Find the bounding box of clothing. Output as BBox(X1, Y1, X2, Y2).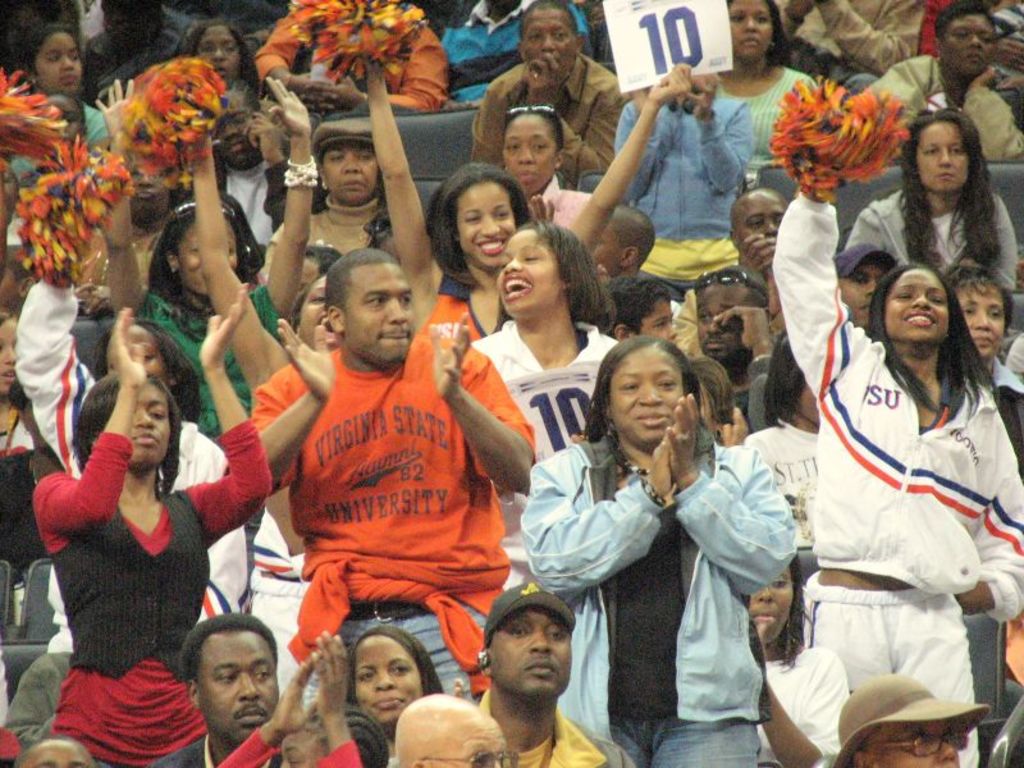
BBox(152, 731, 233, 767).
